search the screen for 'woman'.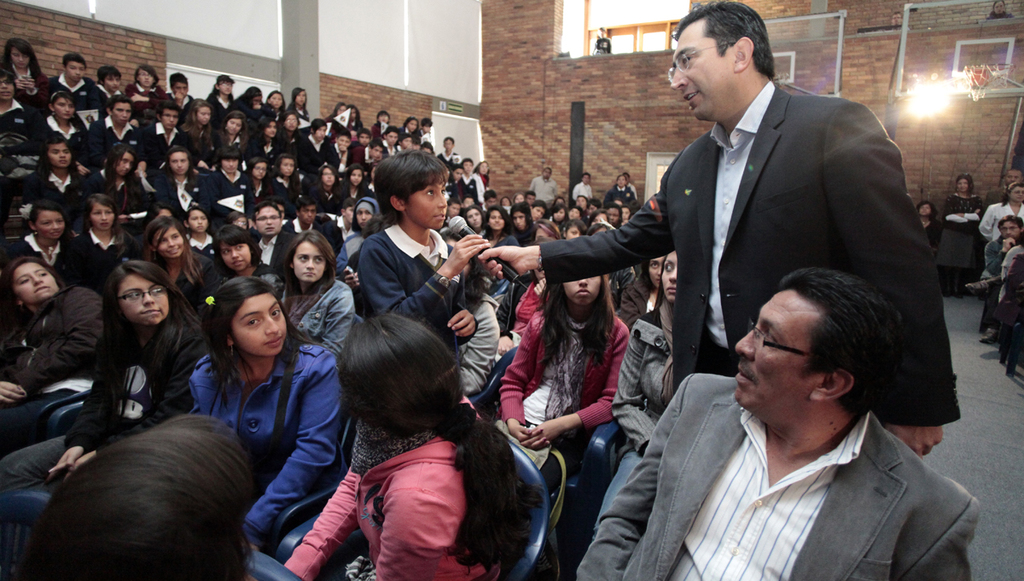
Found at [x1=38, y1=89, x2=90, y2=156].
